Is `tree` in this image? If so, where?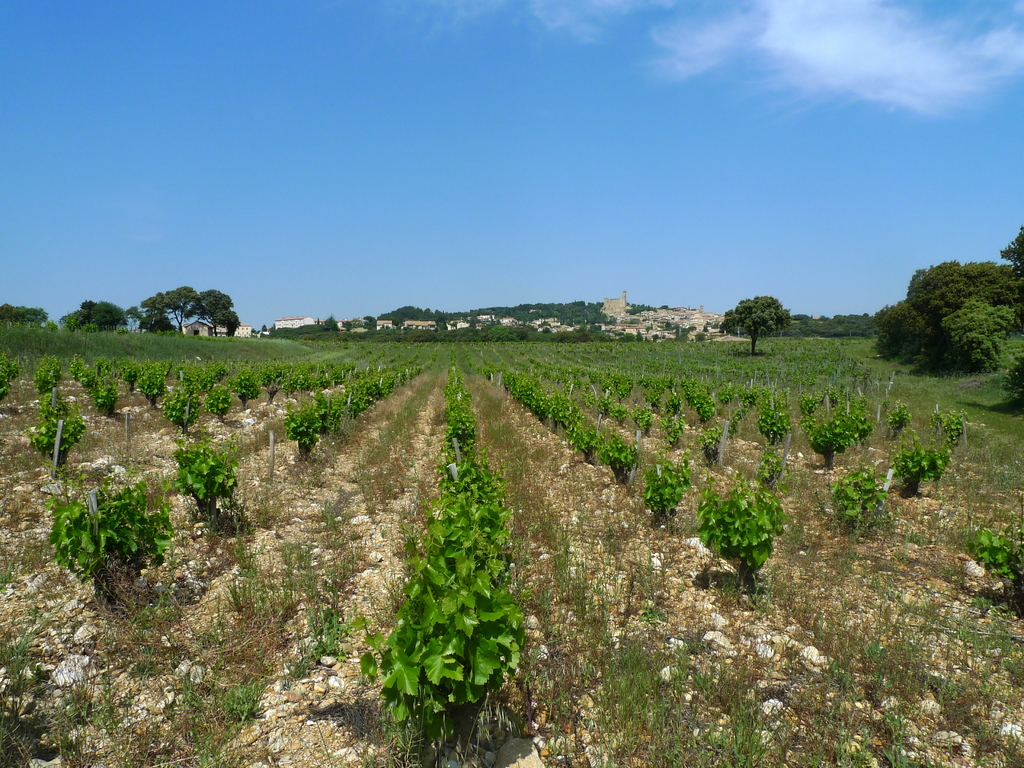
Yes, at [x1=0, y1=305, x2=49, y2=323].
